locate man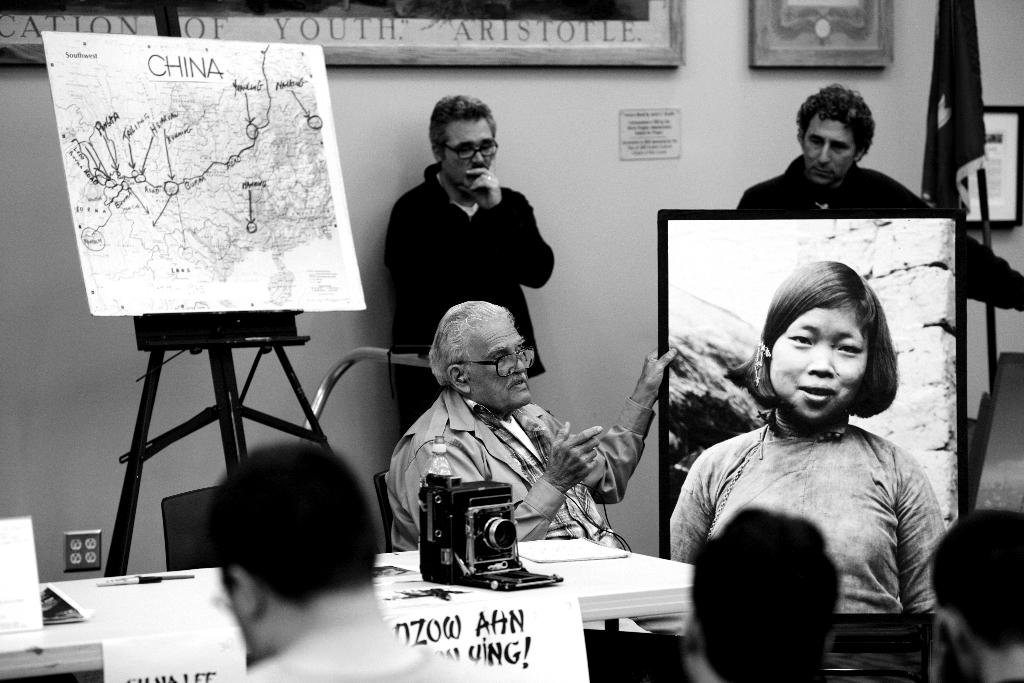
388 95 556 431
